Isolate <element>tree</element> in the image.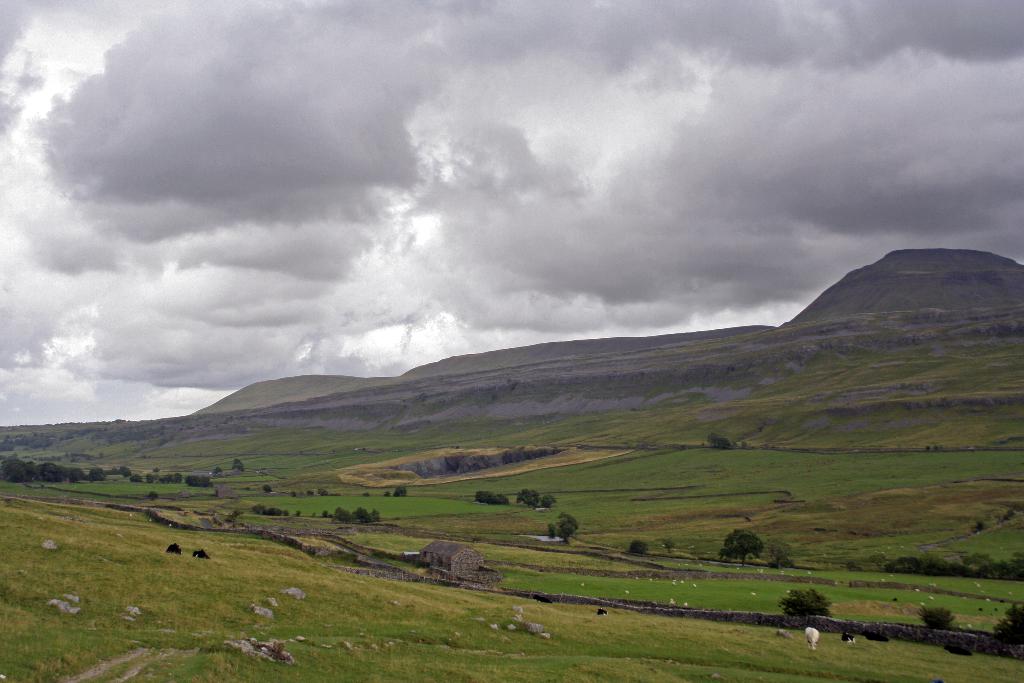
Isolated region: [865, 552, 884, 572].
